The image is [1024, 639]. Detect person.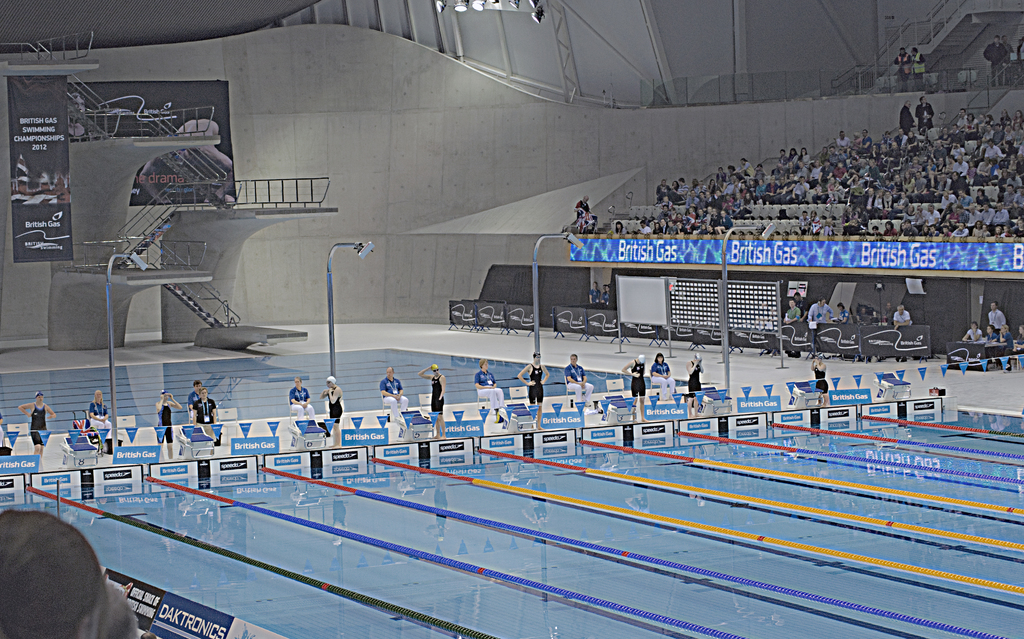
Detection: (x1=613, y1=219, x2=630, y2=236).
